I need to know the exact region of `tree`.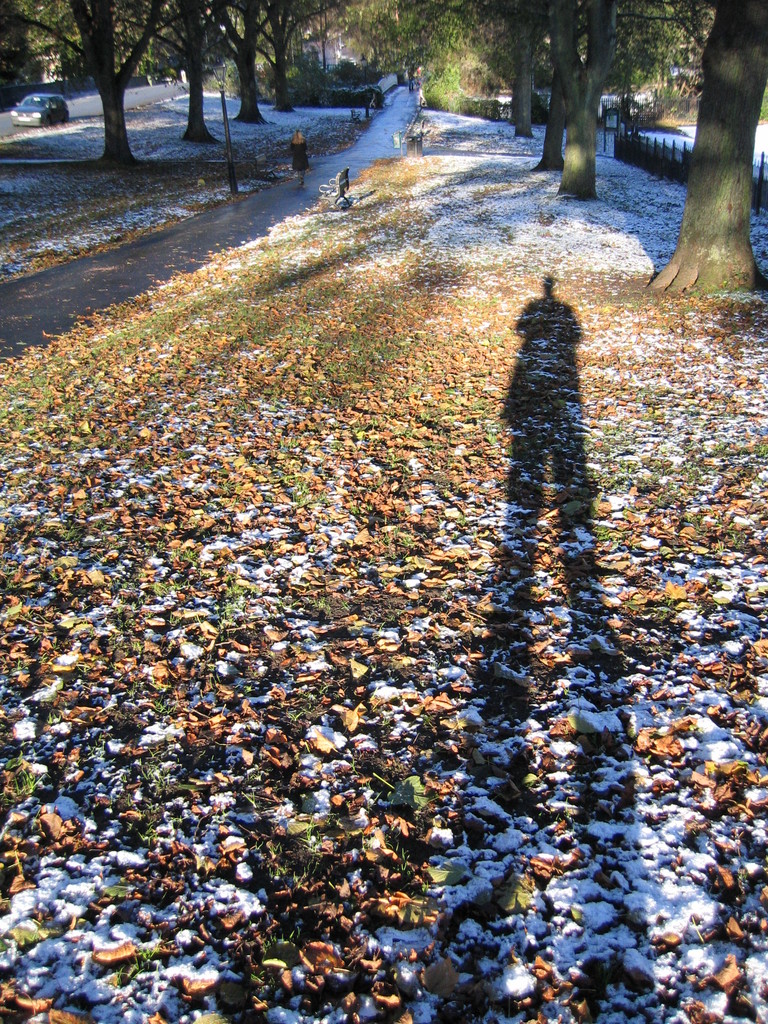
Region: 190:0:279:147.
